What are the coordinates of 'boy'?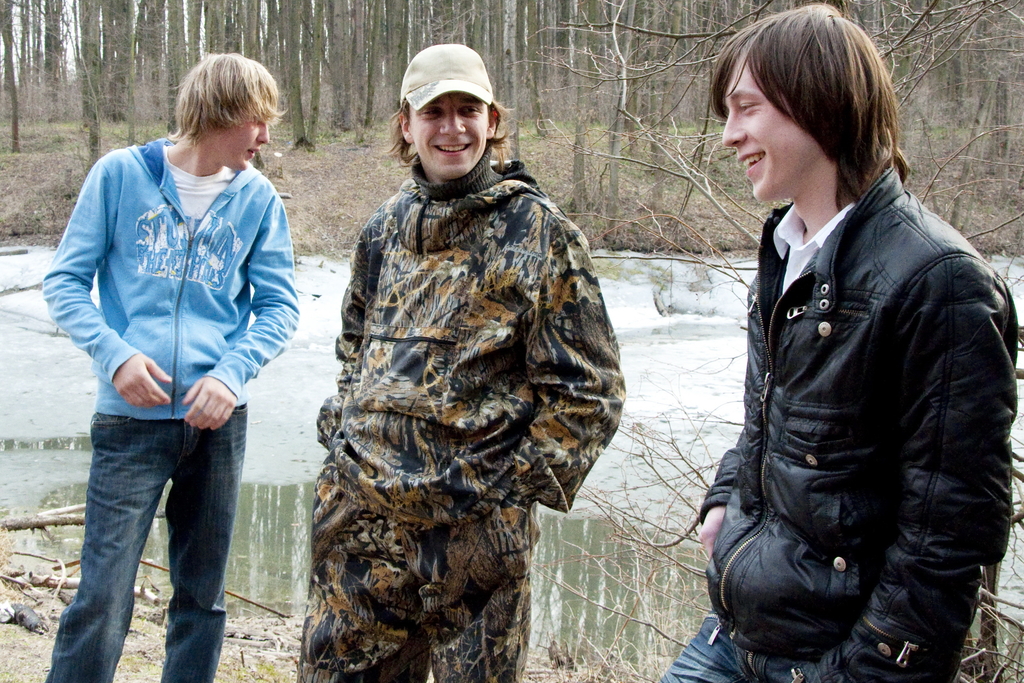
<box>33,41,319,682</box>.
